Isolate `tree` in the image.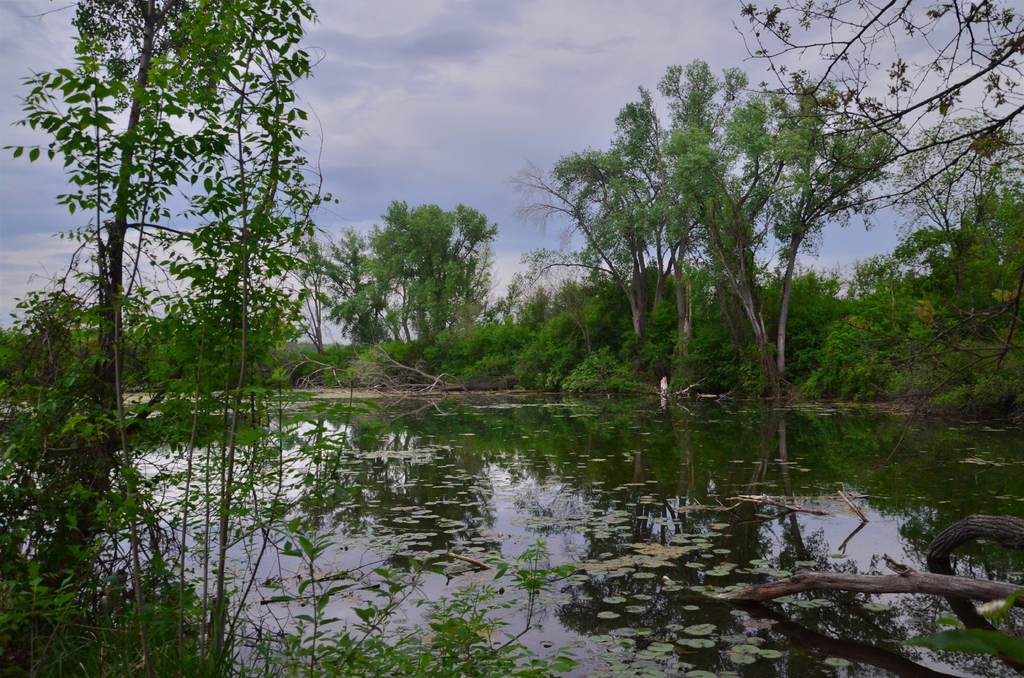
Isolated region: 374, 195, 515, 378.
